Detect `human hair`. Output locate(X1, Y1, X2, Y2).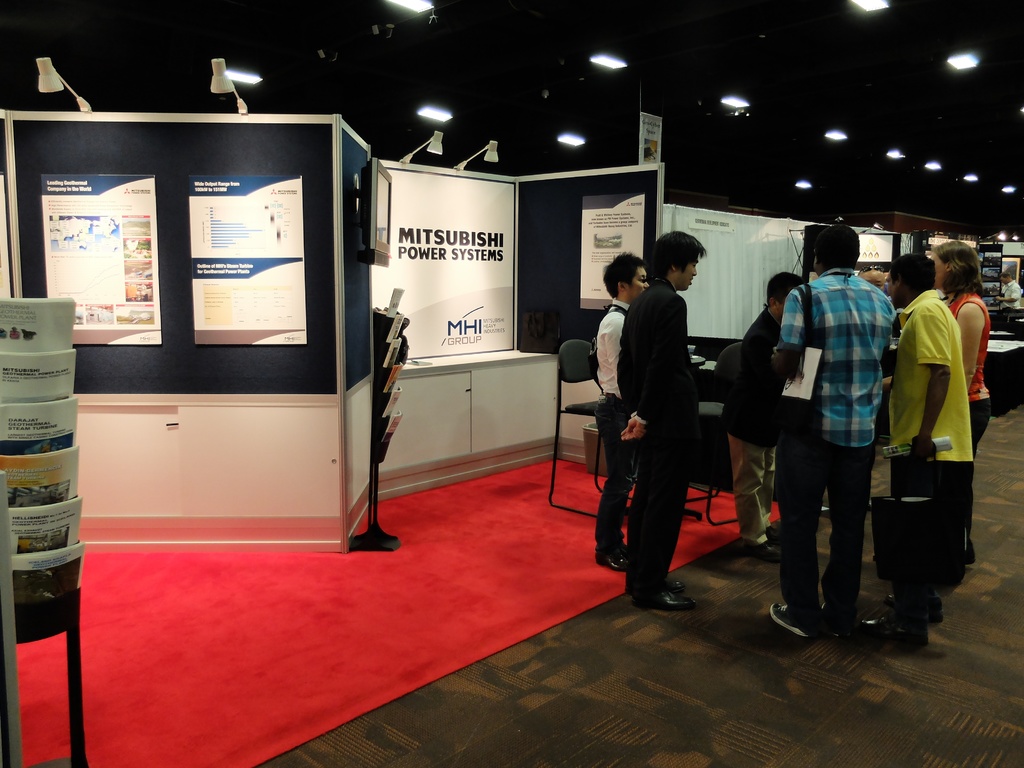
locate(767, 270, 802, 307).
